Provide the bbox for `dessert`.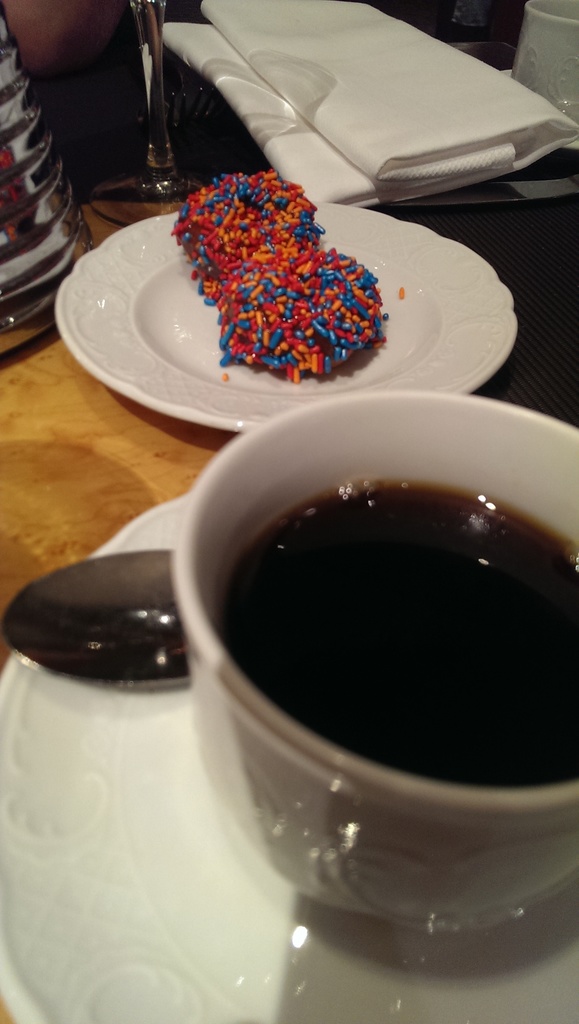
x1=137 y1=182 x2=396 y2=413.
